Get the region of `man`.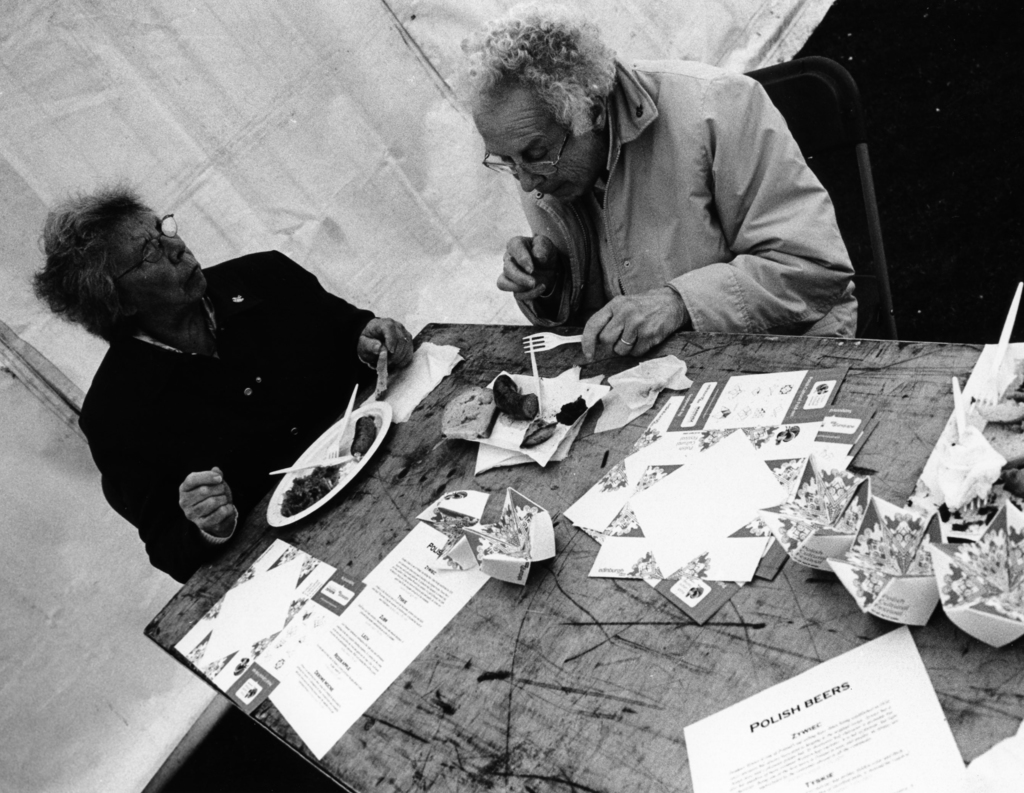
region(455, 9, 889, 383).
